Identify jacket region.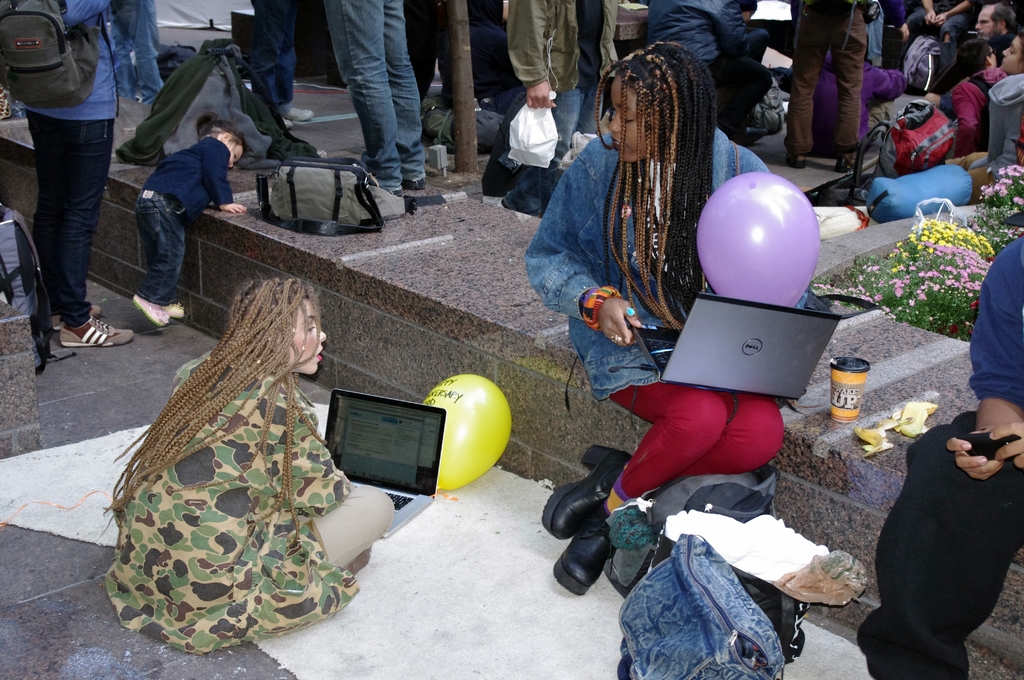
Region: region(647, 0, 759, 58).
